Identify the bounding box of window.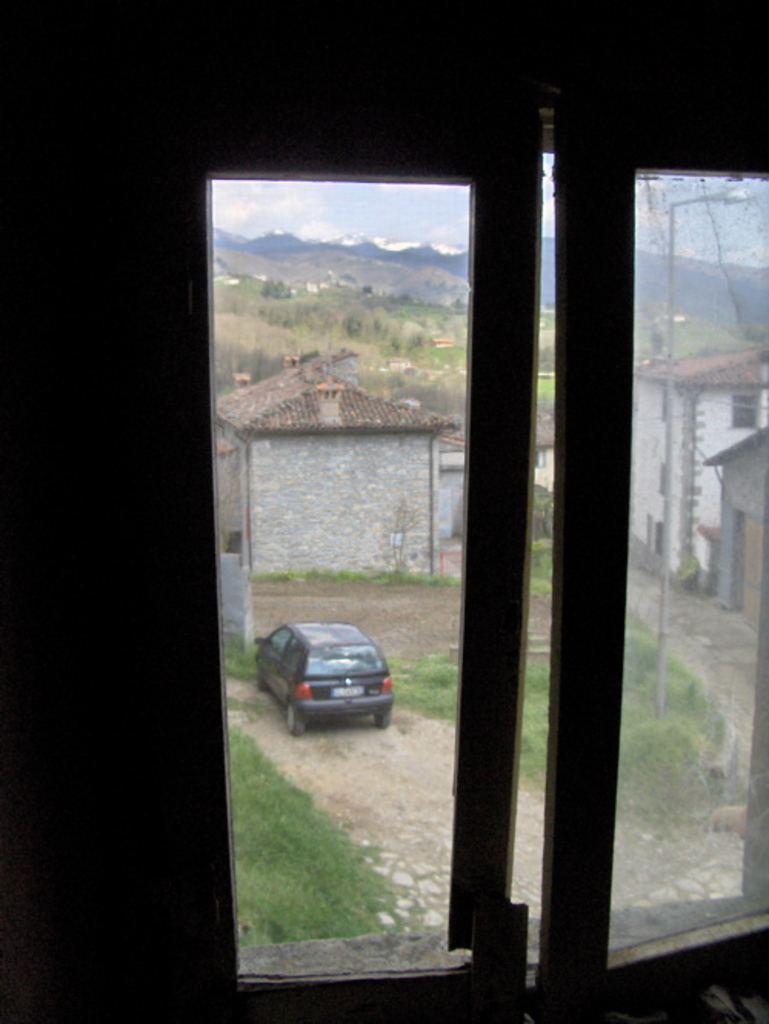
x1=735, y1=386, x2=767, y2=427.
